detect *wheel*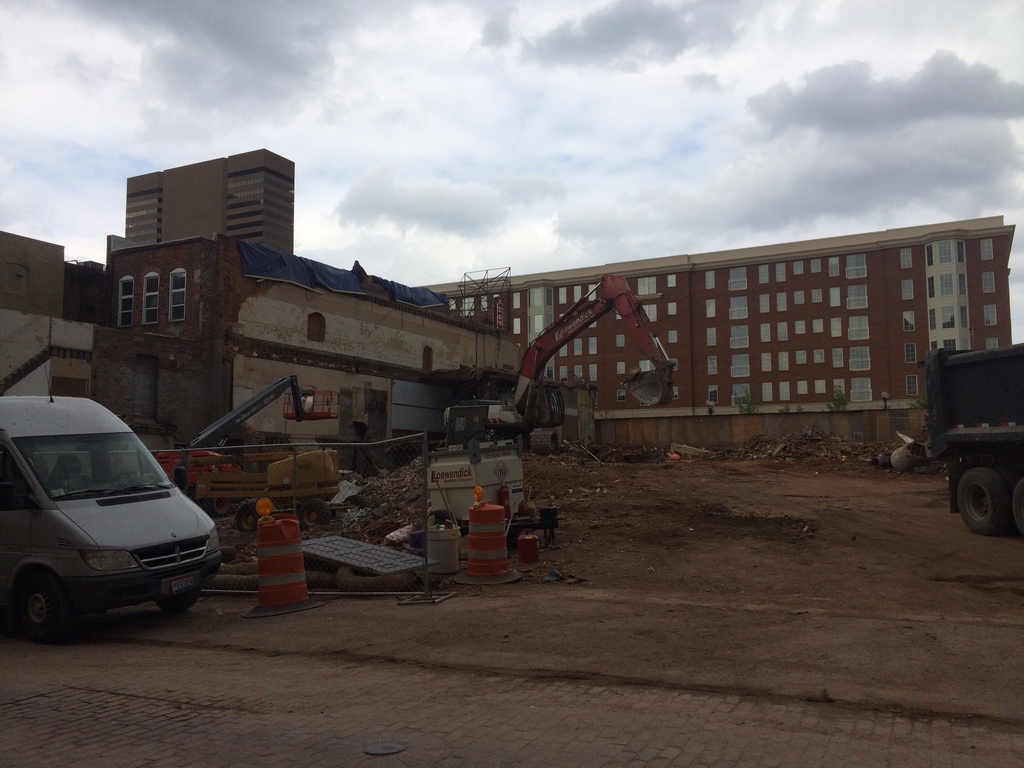
(212, 496, 230, 516)
